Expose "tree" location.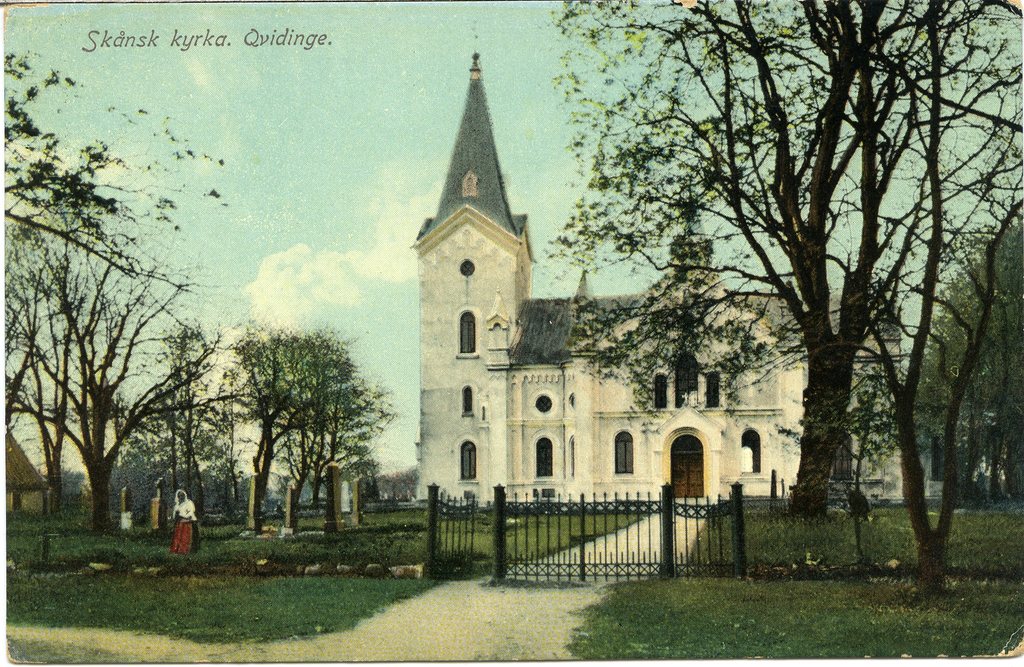
Exposed at (left=216, top=325, right=355, bottom=534).
